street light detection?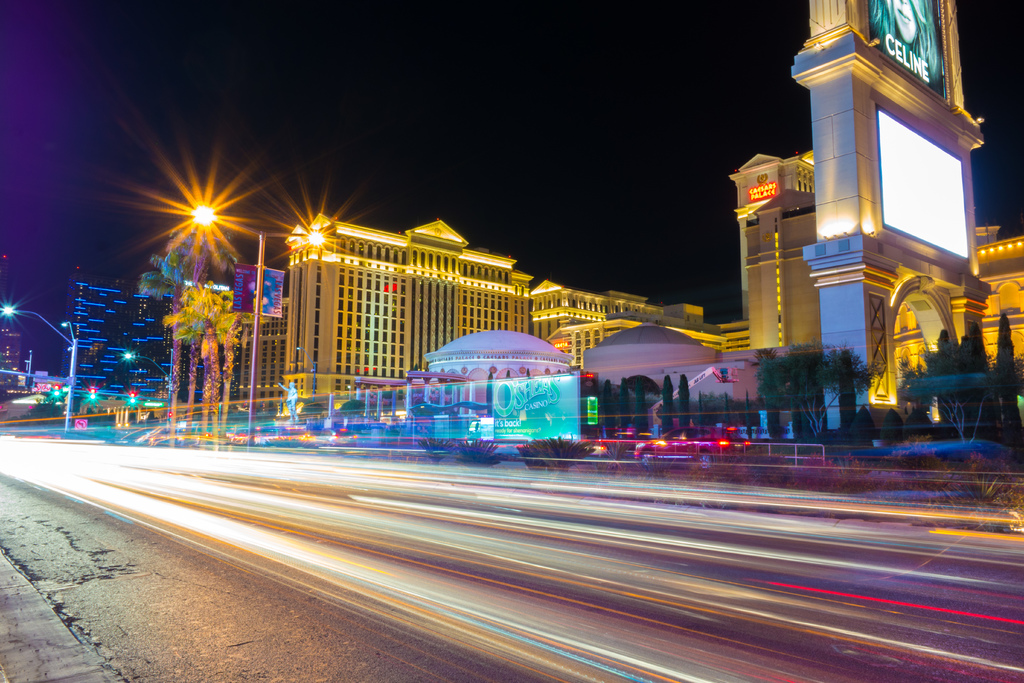
<bbox>0, 302, 87, 436</bbox>
